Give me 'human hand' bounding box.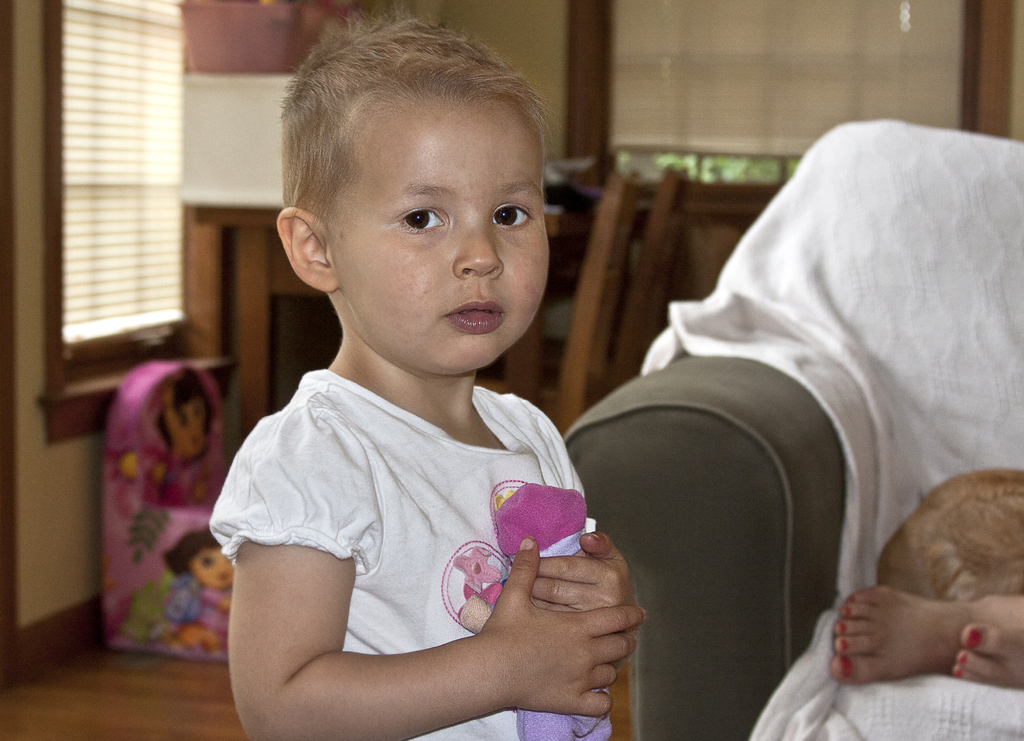
{"left": 469, "top": 530, "right": 652, "bottom": 712}.
